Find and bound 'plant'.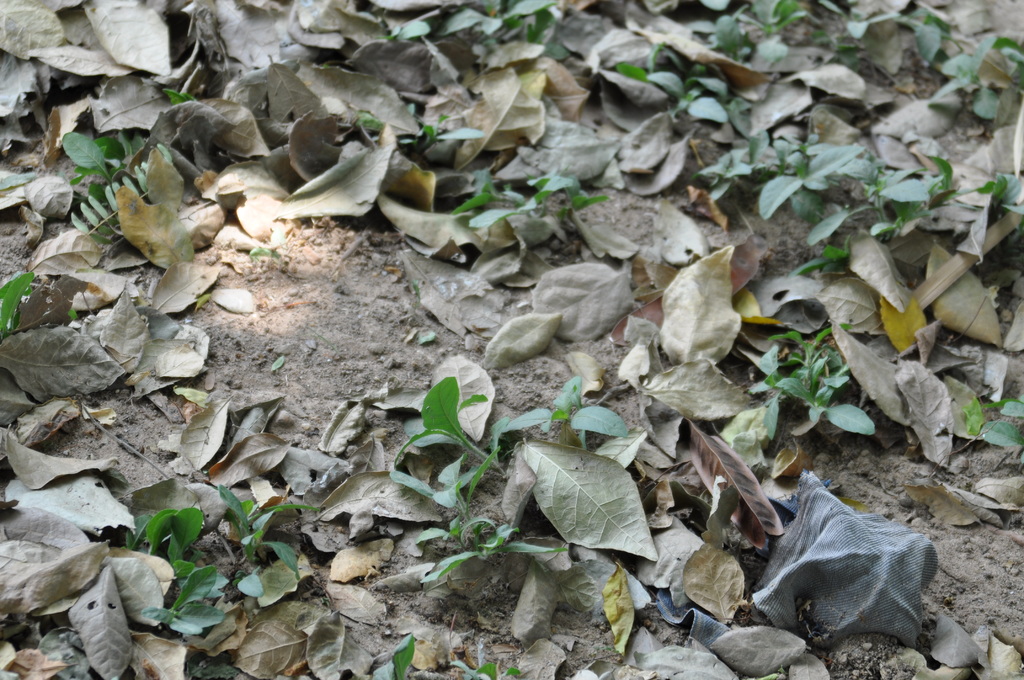
Bound: [left=449, top=659, right=527, bottom=679].
